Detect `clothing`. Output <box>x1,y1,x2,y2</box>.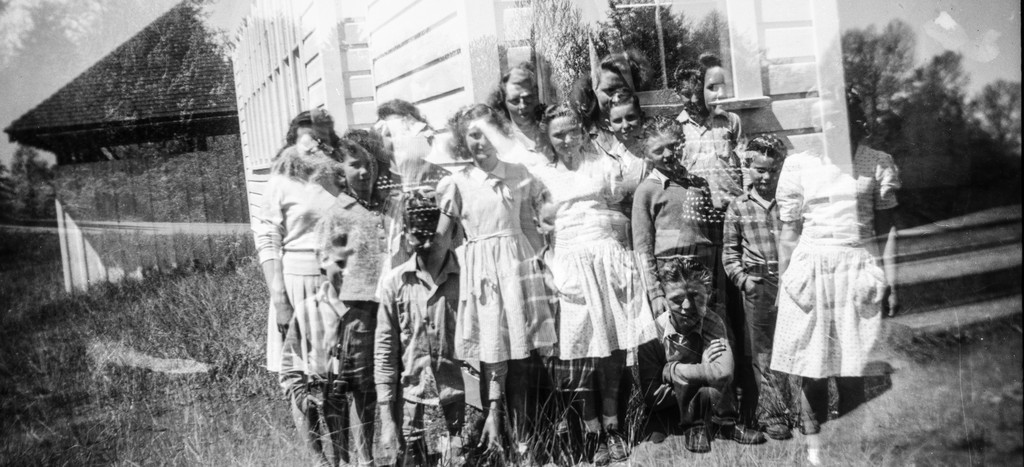
<box>314,176,398,459</box>.
